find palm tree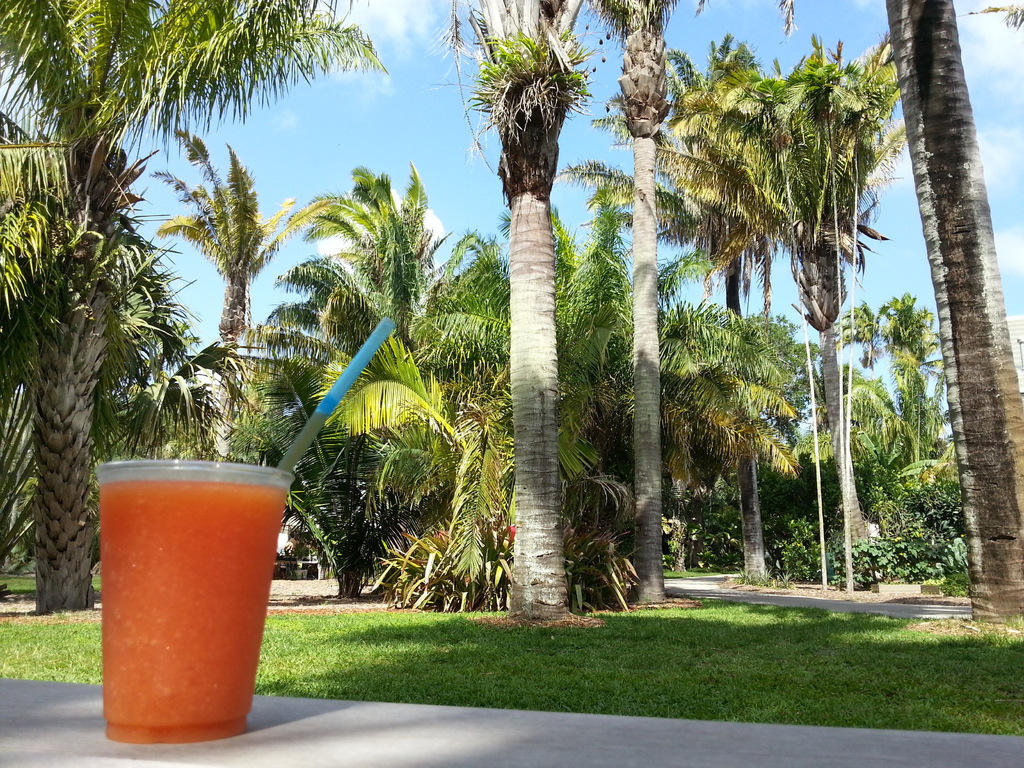
<box>580,0,800,605</box>
